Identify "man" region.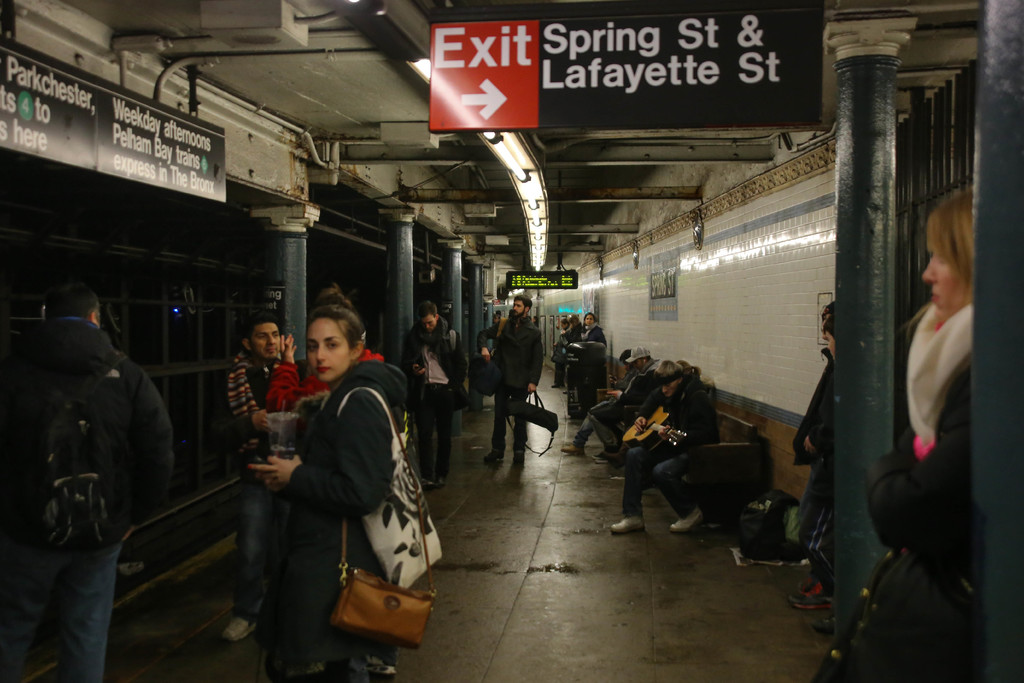
Region: 220,308,296,636.
